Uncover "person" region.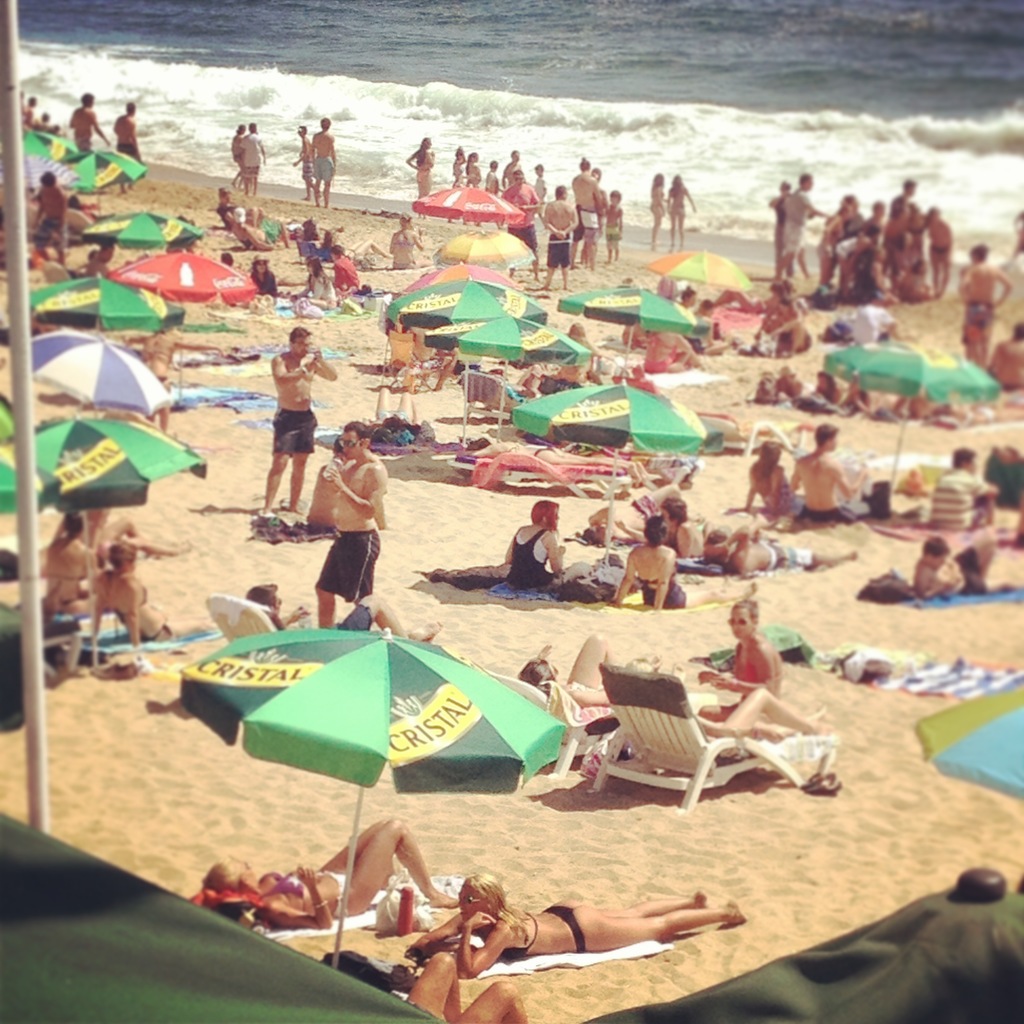
Uncovered: x1=382 y1=313 x2=432 y2=382.
